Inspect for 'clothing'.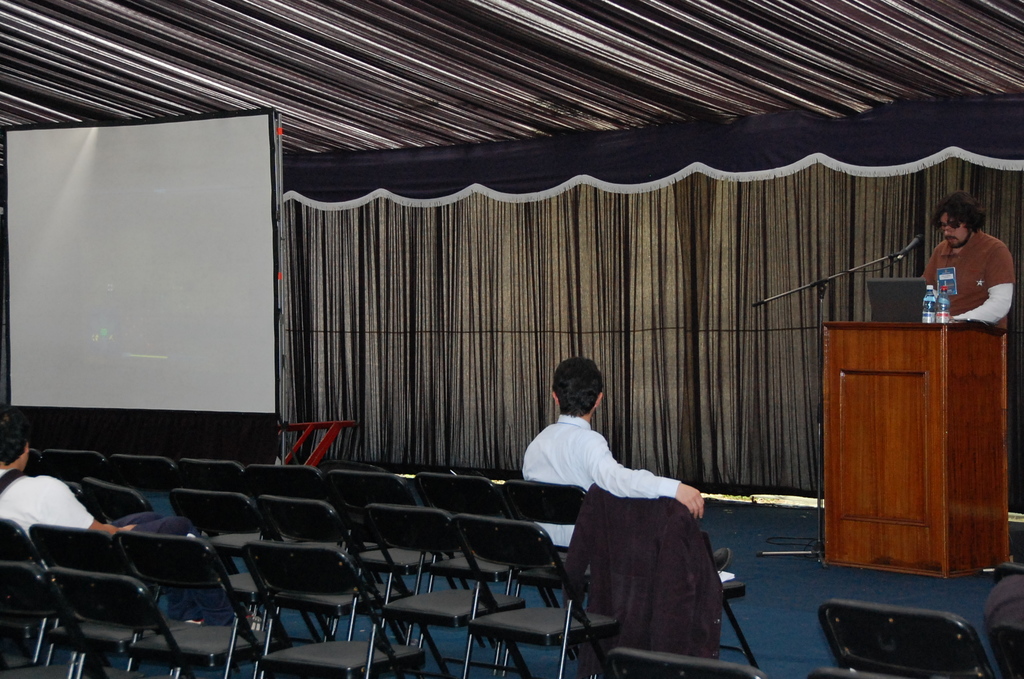
Inspection: x1=0 y1=466 x2=239 y2=602.
